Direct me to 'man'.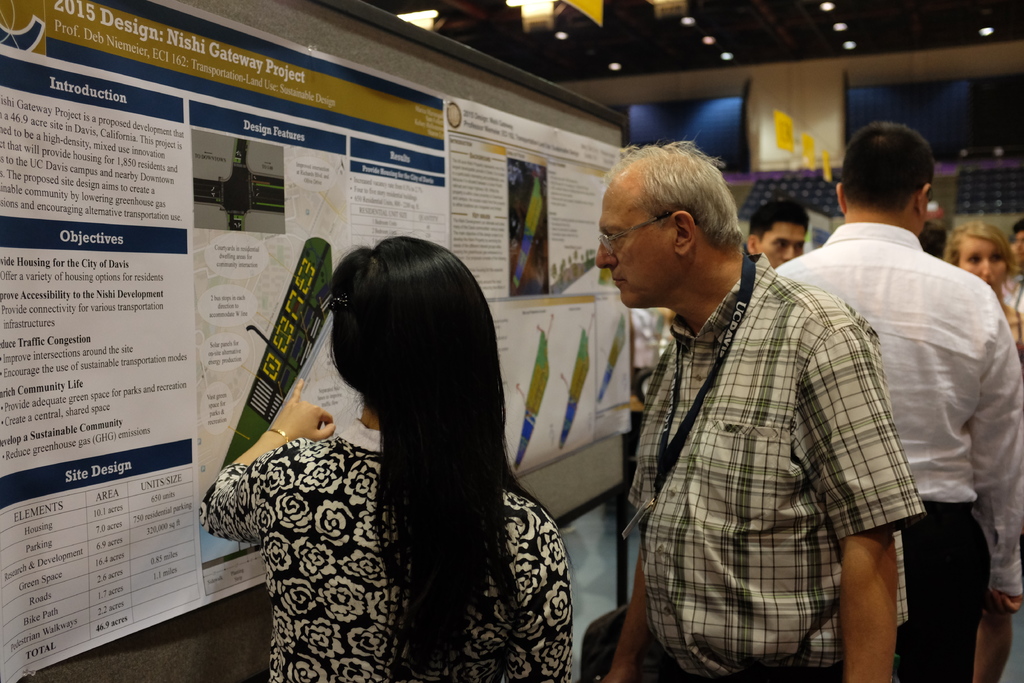
Direction: 597 140 929 680.
